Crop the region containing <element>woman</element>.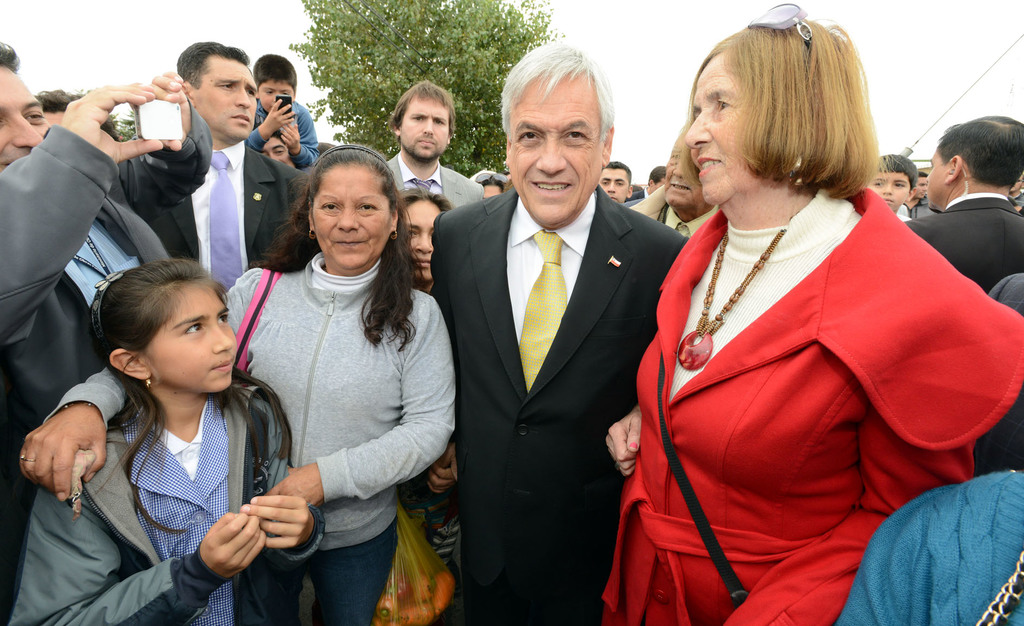
Crop region: locate(611, 2, 979, 622).
